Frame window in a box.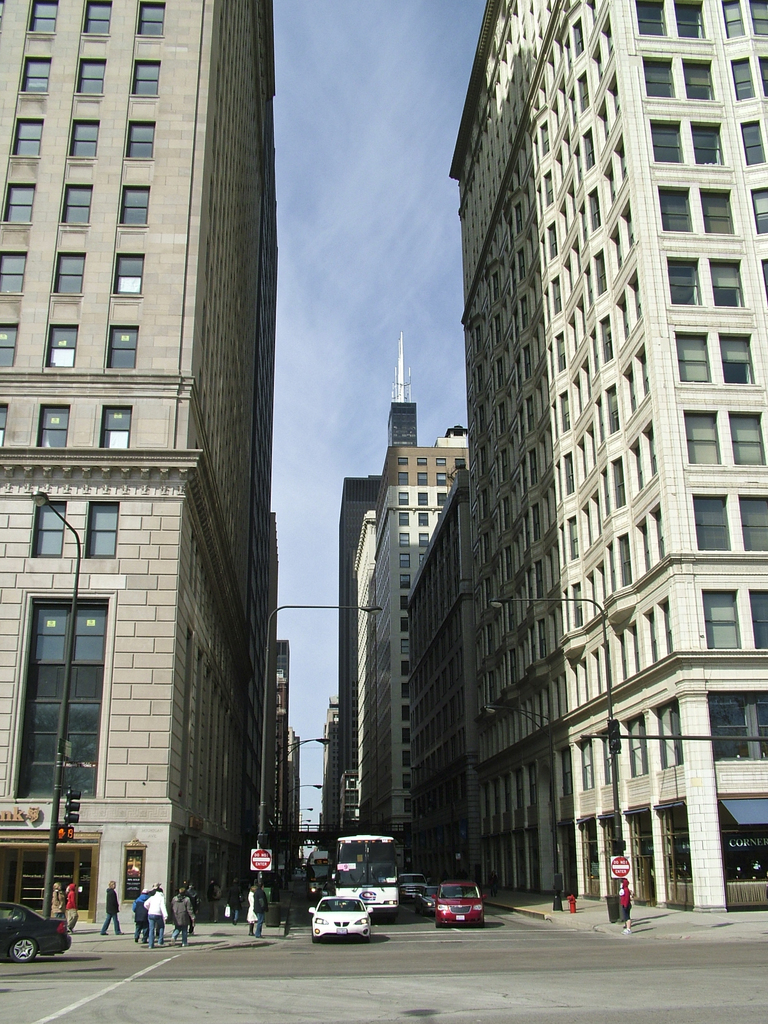
rect(133, 0, 168, 37).
